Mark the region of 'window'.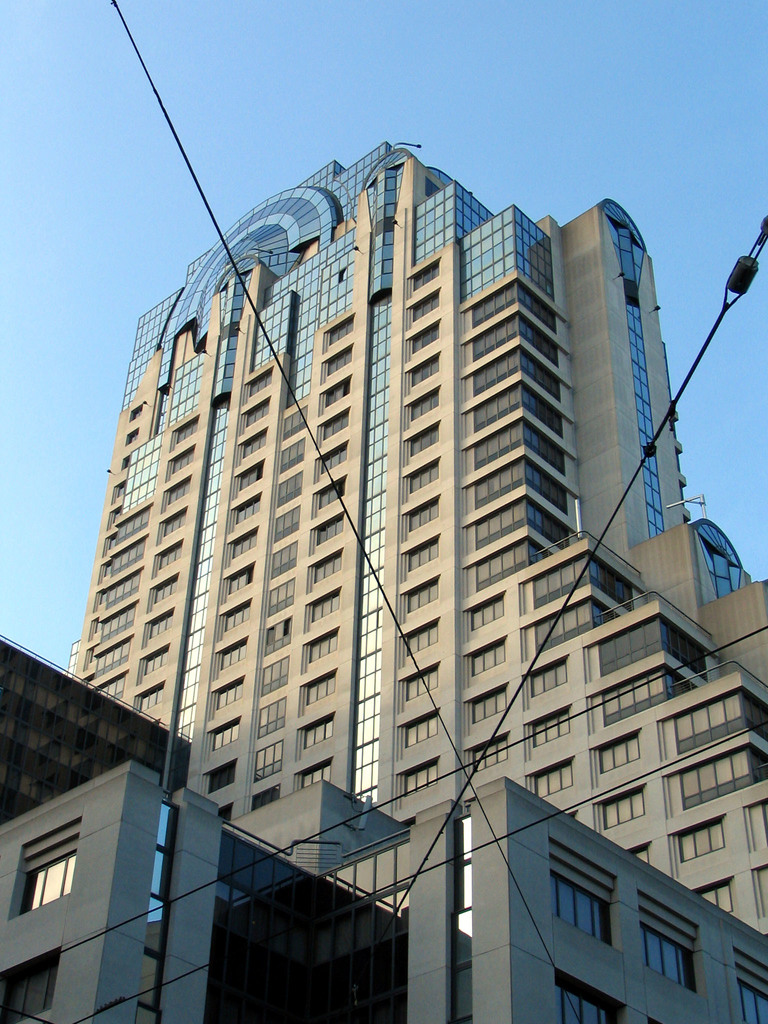
Region: {"x1": 413, "y1": 259, "x2": 441, "y2": 292}.
